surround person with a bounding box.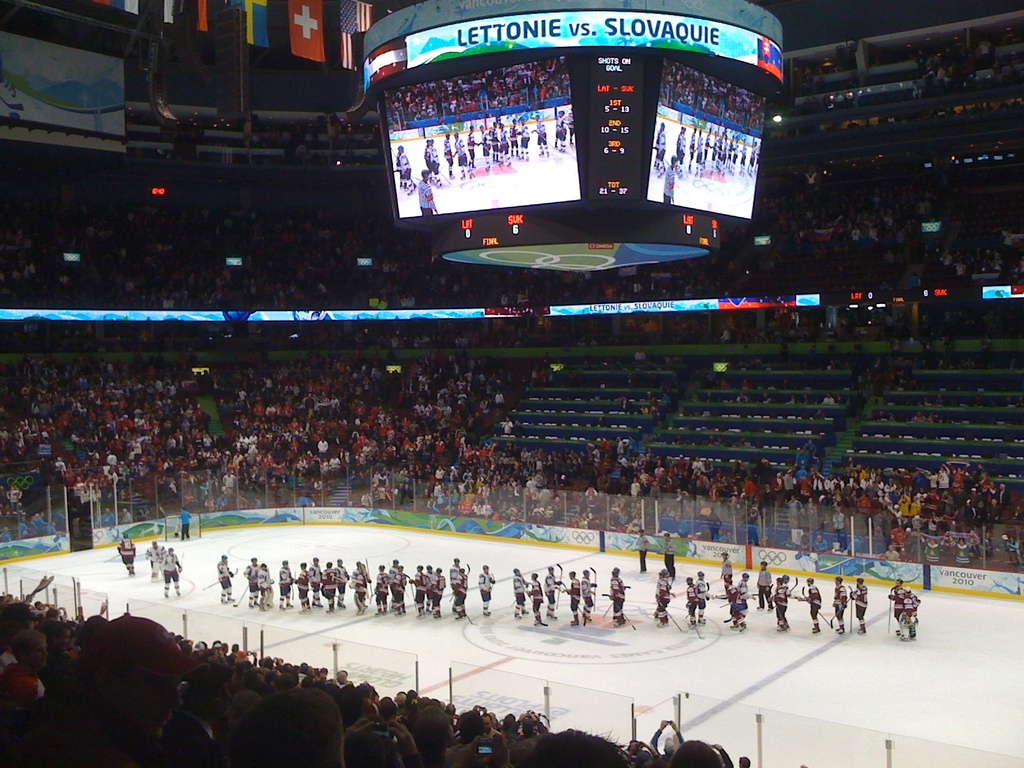
x1=553, y1=105, x2=574, y2=158.
